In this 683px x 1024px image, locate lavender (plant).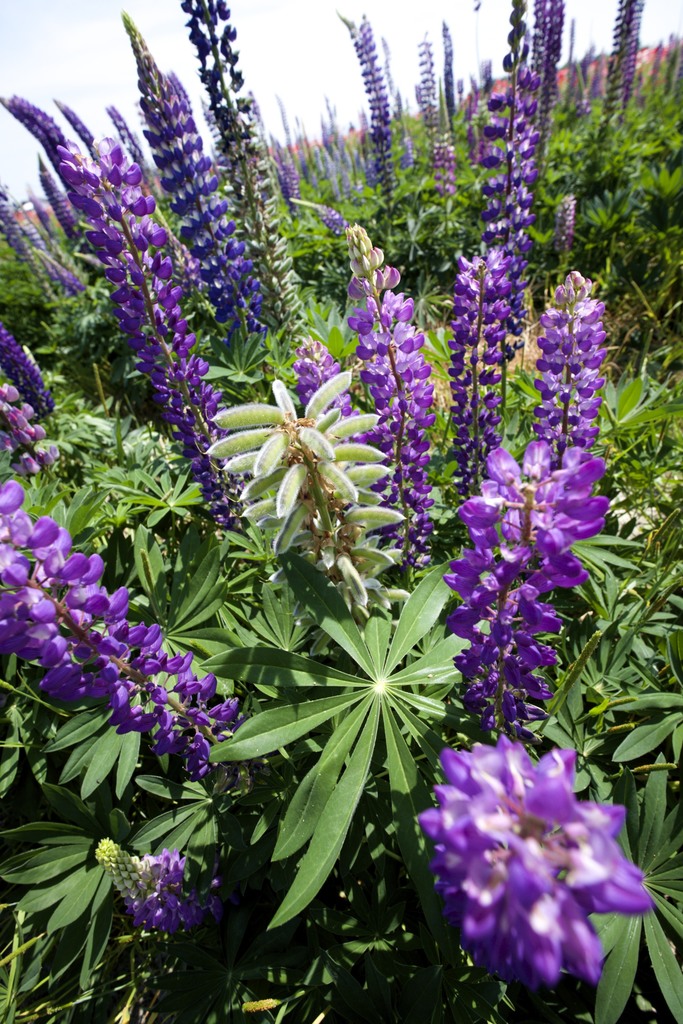
Bounding box: [left=513, top=259, right=627, bottom=495].
